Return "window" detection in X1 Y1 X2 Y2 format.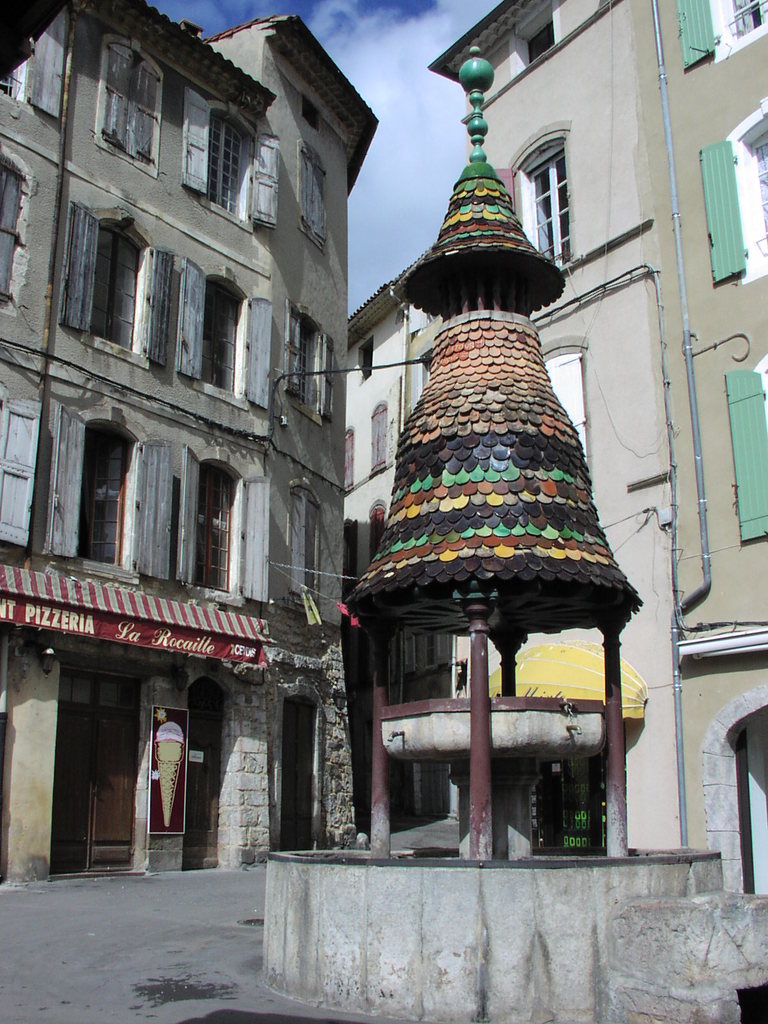
285 290 334 428.
